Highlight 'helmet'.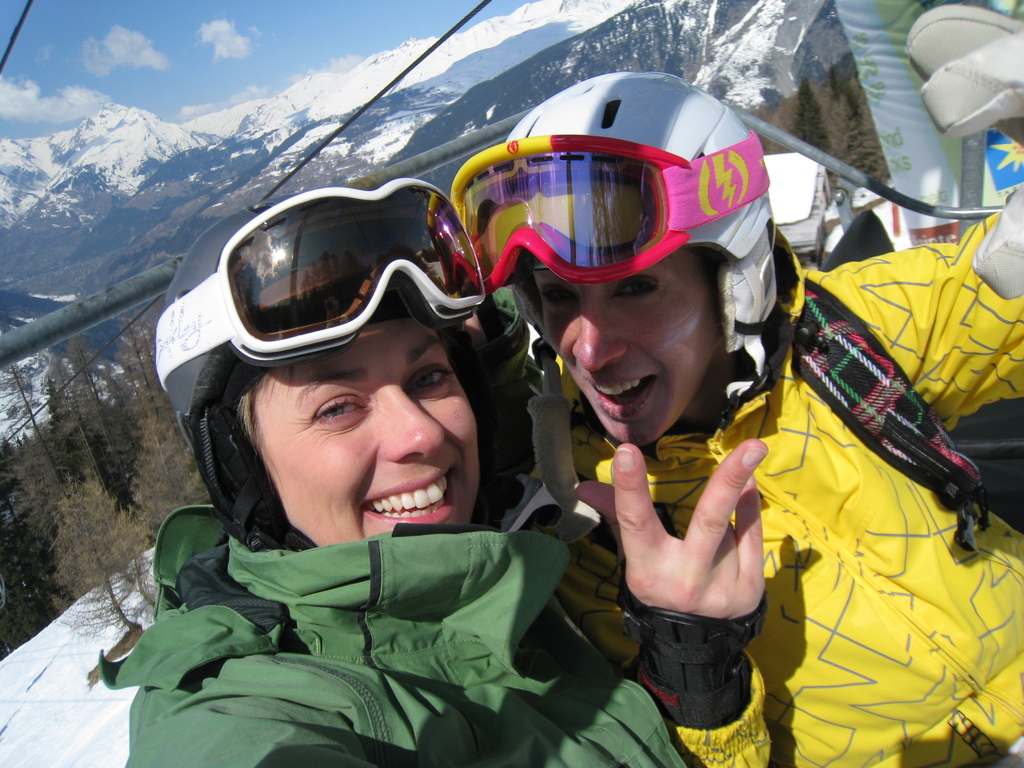
Highlighted region: (left=420, top=83, right=789, bottom=415).
